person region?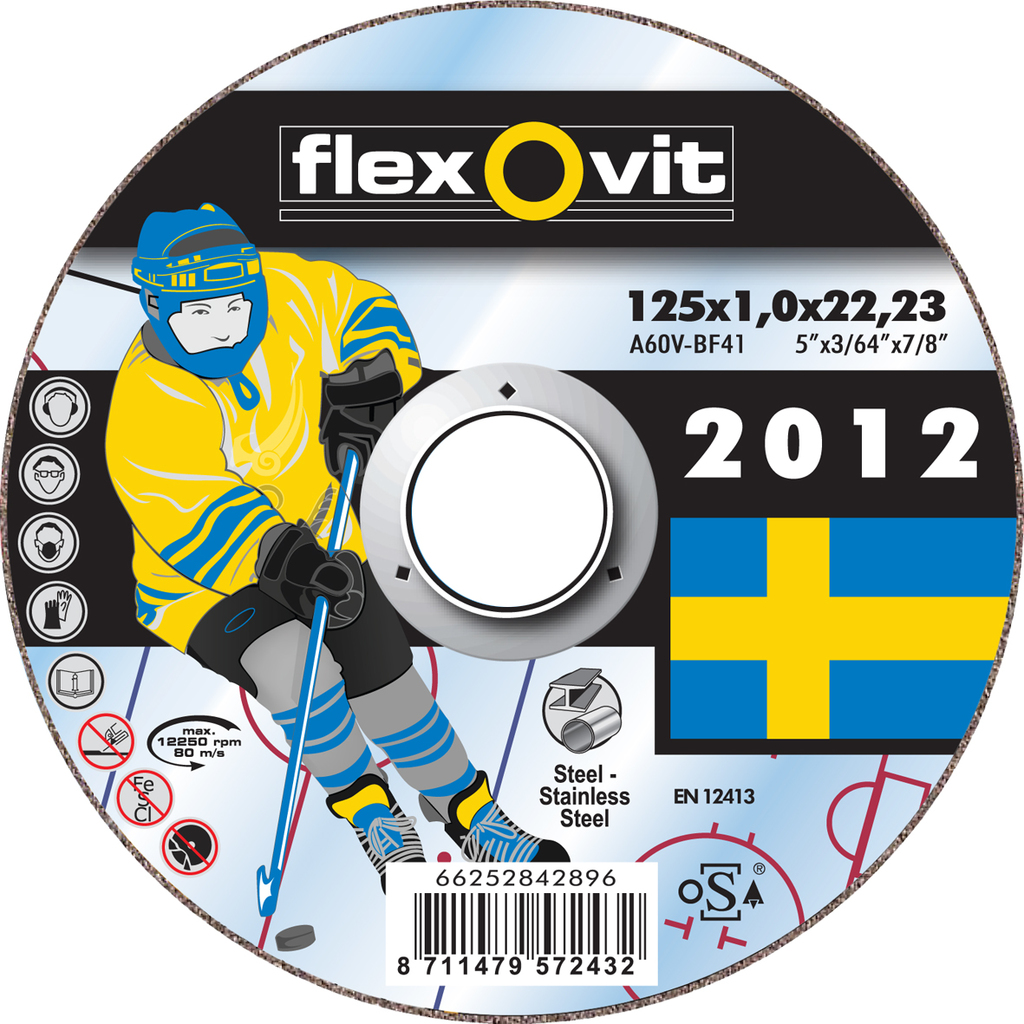
[x1=107, y1=203, x2=574, y2=887]
